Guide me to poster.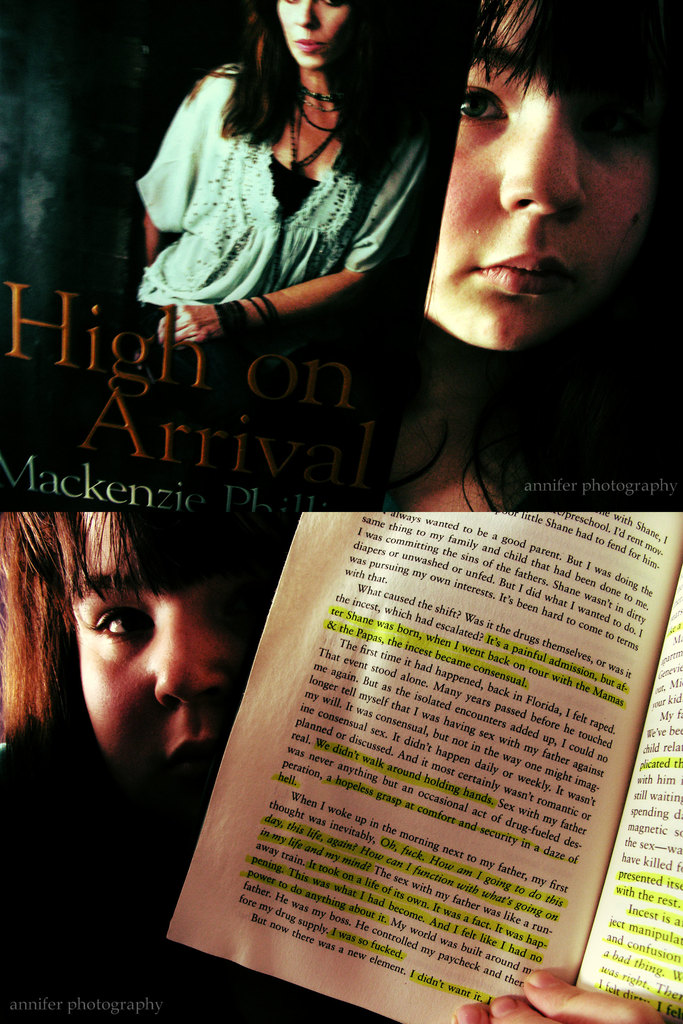
Guidance: [x1=0, y1=0, x2=682, y2=1022].
